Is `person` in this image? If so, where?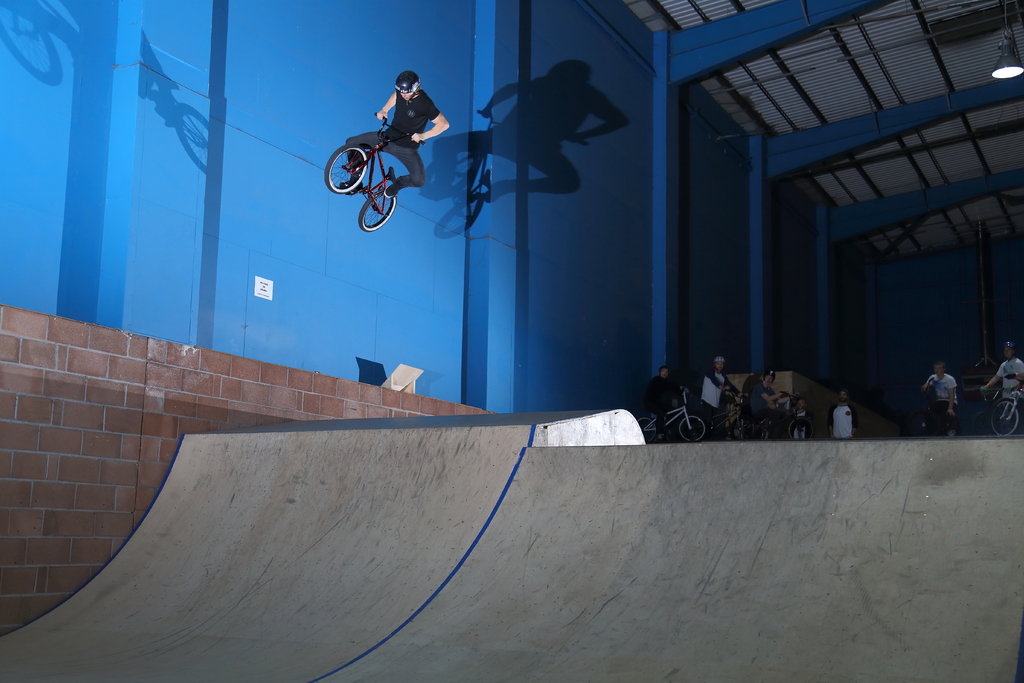
Yes, at (left=793, top=398, right=814, bottom=439).
